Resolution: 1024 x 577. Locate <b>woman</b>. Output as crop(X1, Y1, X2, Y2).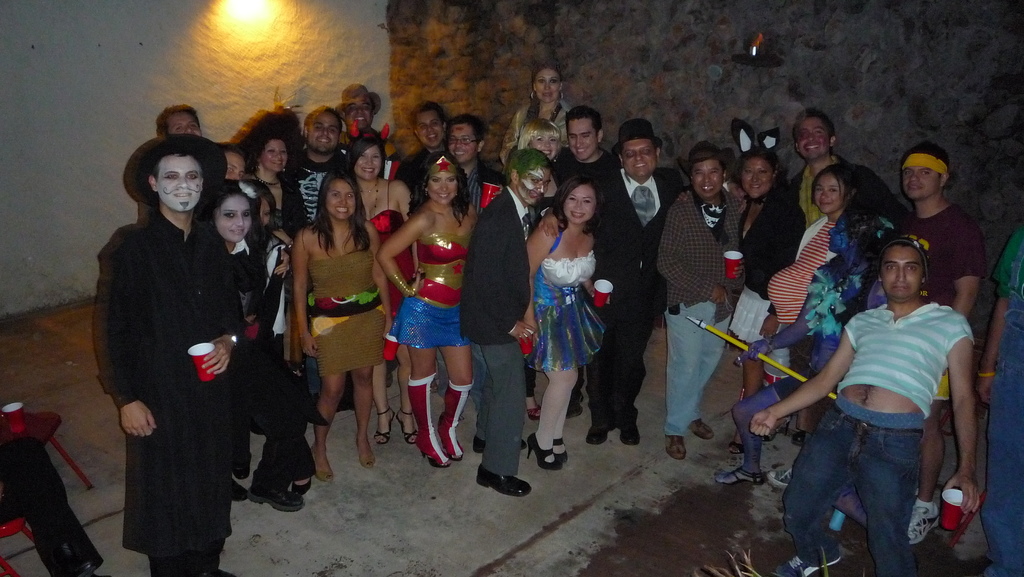
crop(231, 106, 312, 234).
